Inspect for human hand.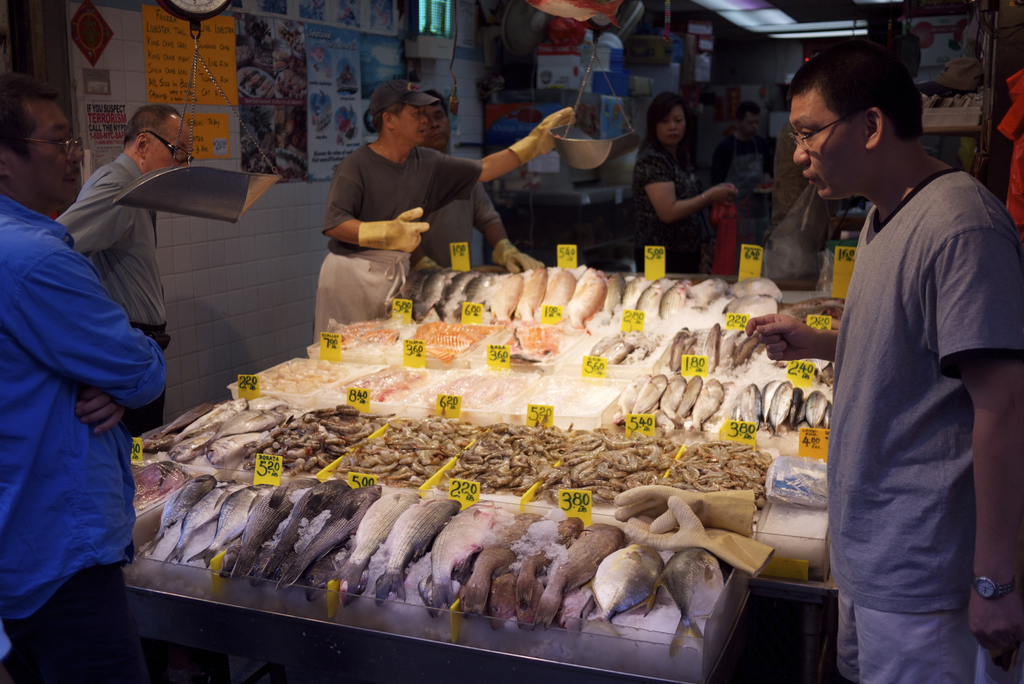
Inspection: pyautogui.locateOnScreen(705, 184, 731, 202).
